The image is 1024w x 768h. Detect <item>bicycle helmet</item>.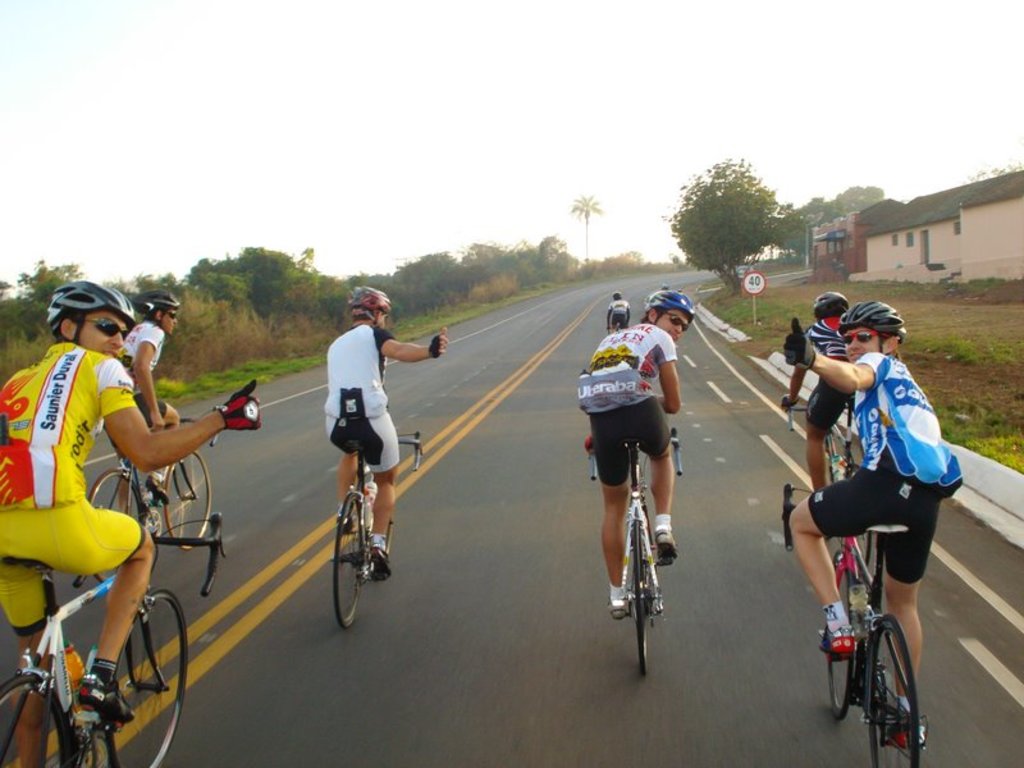
Detection: bbox(813, 288, 847, 317).
